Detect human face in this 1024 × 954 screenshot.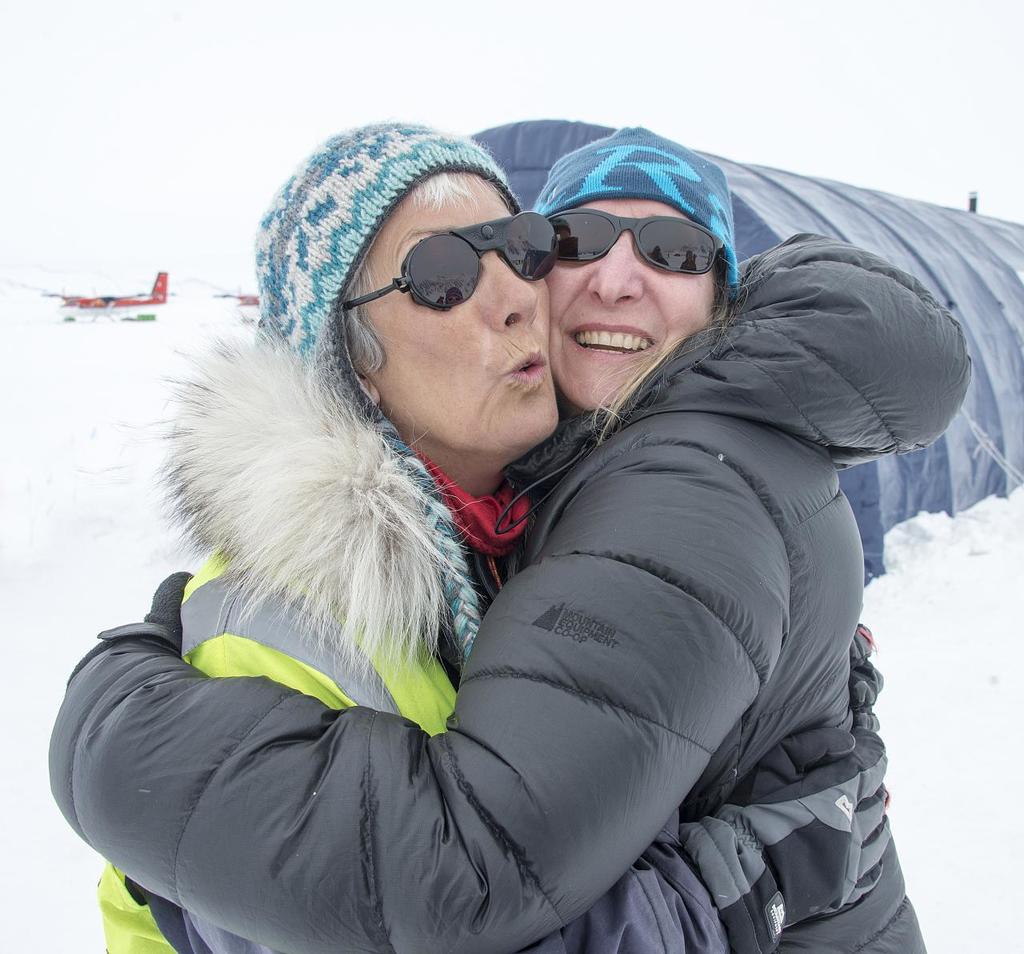
Detection: bbox(548, 194, 722, 411).
